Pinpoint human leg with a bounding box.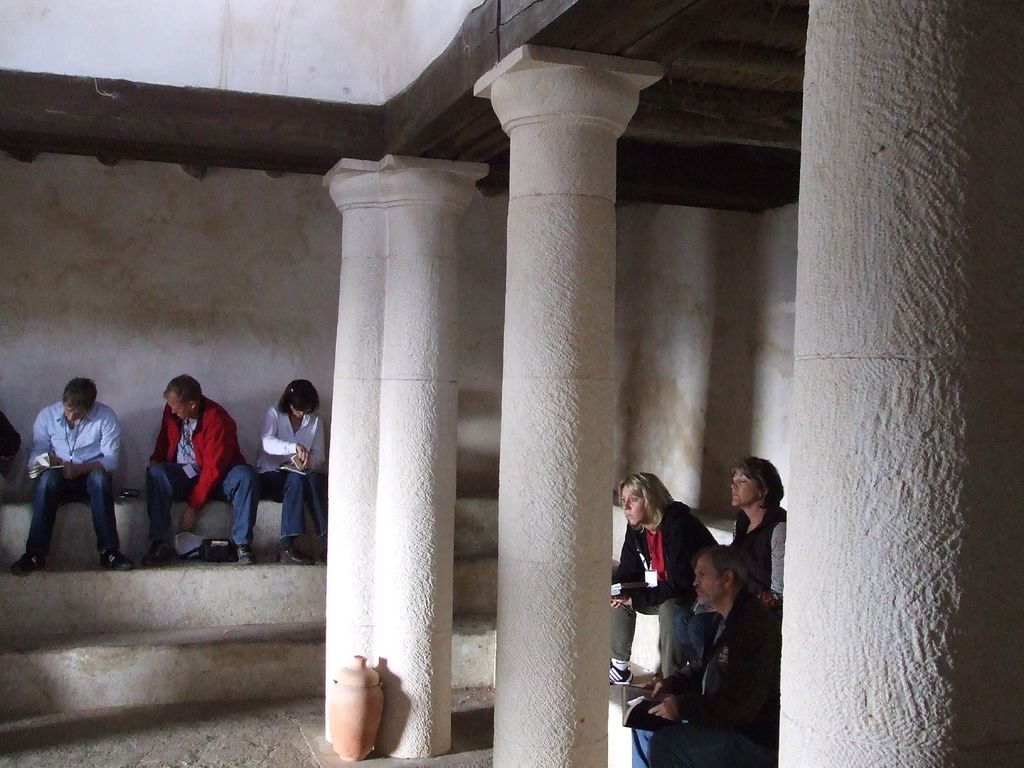
box(627, 726, 650, 764).
